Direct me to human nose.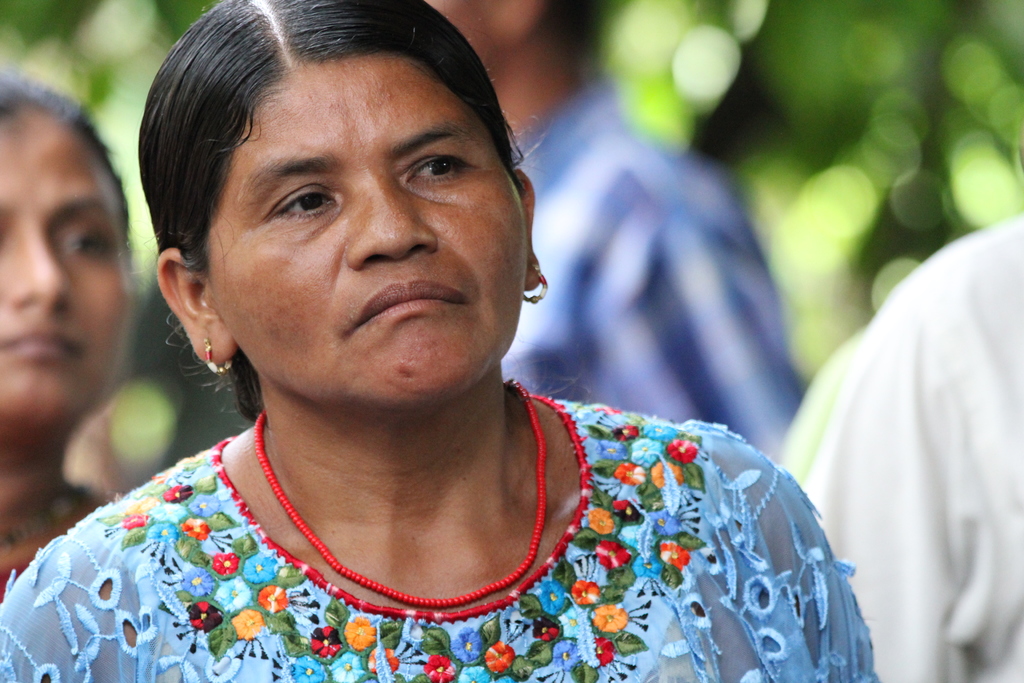
Direction: {"left": 343, "top": 175, "right": 440, "bottom": 270}.
